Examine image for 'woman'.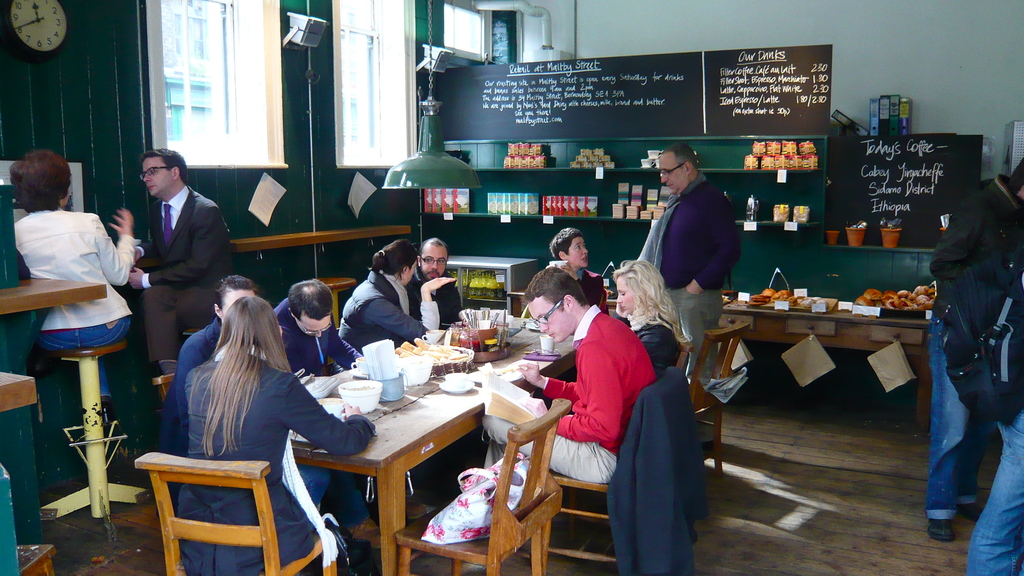
Examination result: (176, 296, 378, 575).
